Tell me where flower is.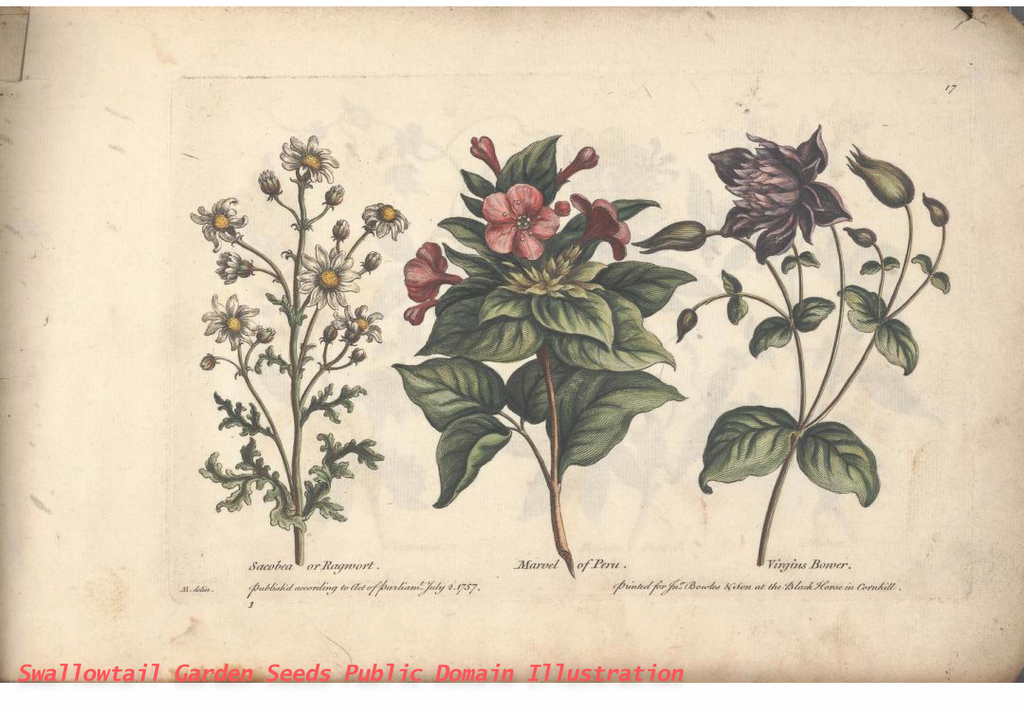
flower is at [196, 292, 260, 346].
